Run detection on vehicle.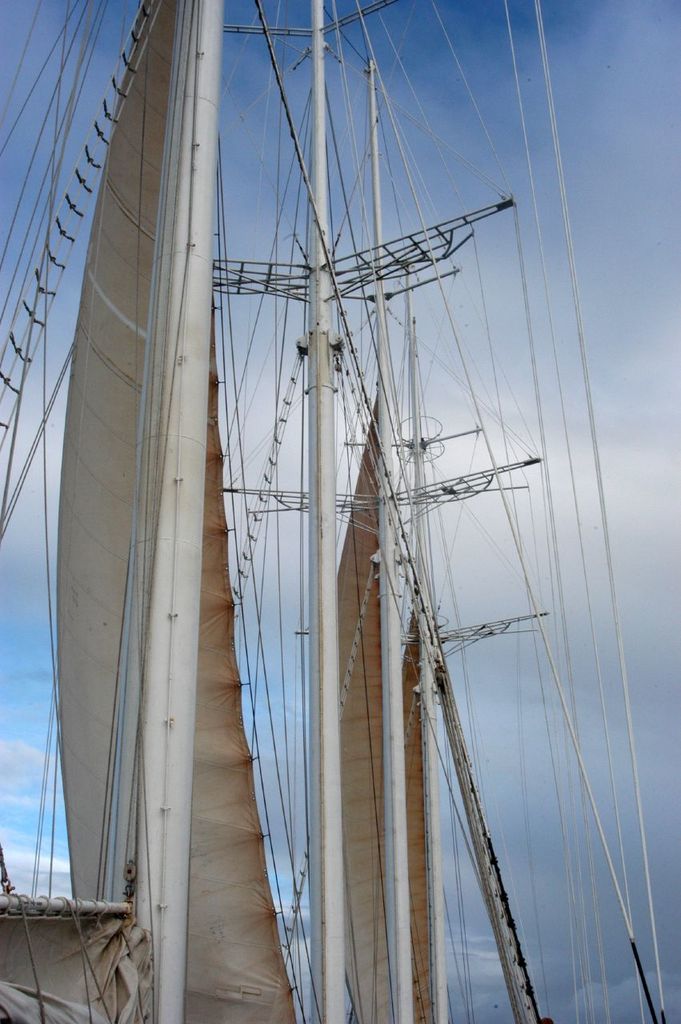
Result: 10,54,666,996.
